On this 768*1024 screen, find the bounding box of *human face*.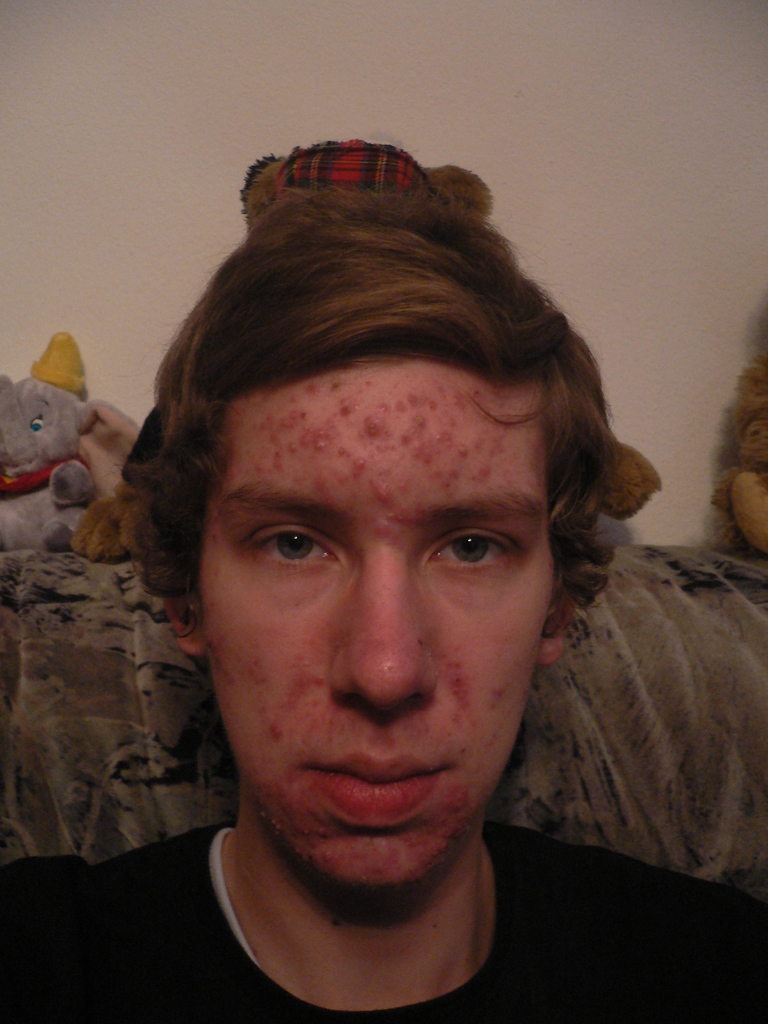
Bounding box: crop(198, 362, 551, 888).
